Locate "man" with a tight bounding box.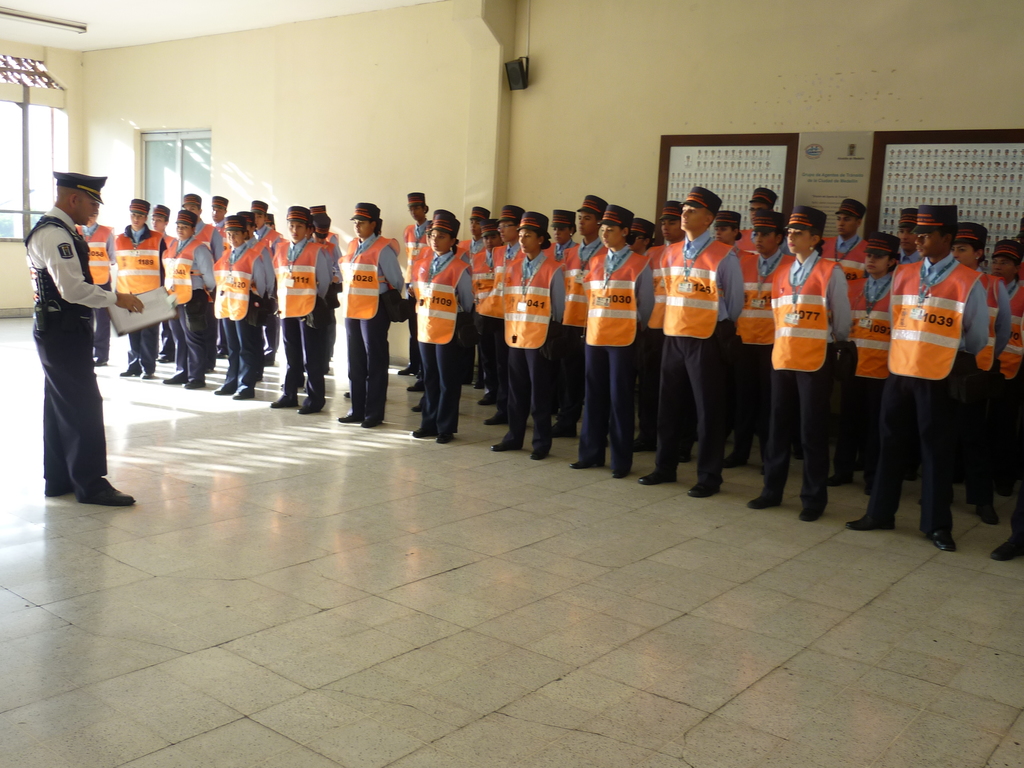
<box>479,203,554,454</box>.
